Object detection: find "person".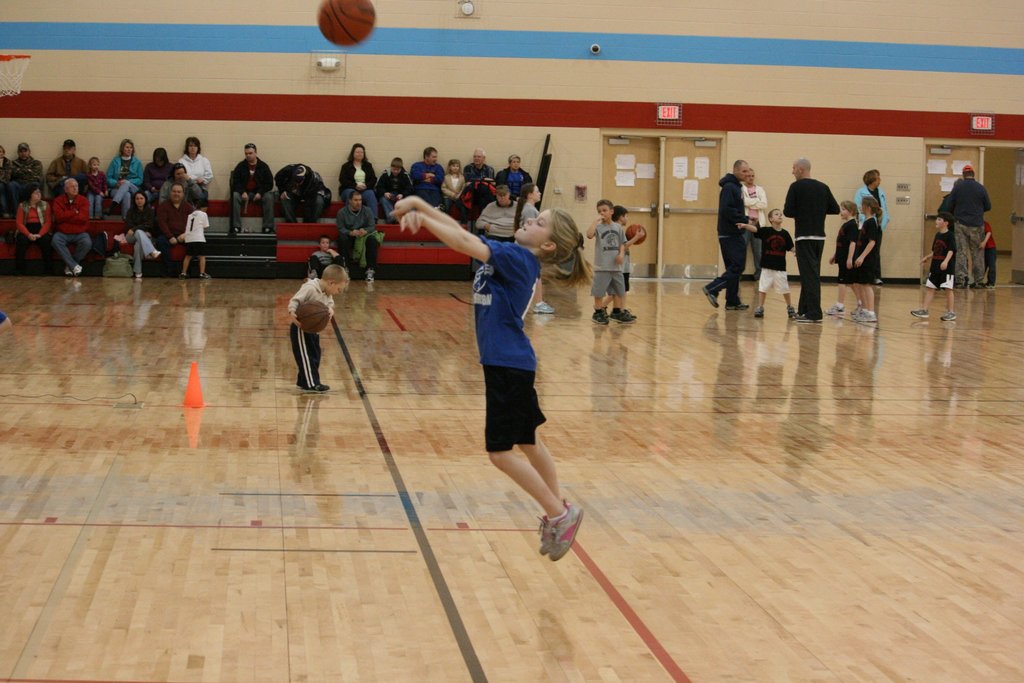
bbox=(124, 191, 158, 281).
